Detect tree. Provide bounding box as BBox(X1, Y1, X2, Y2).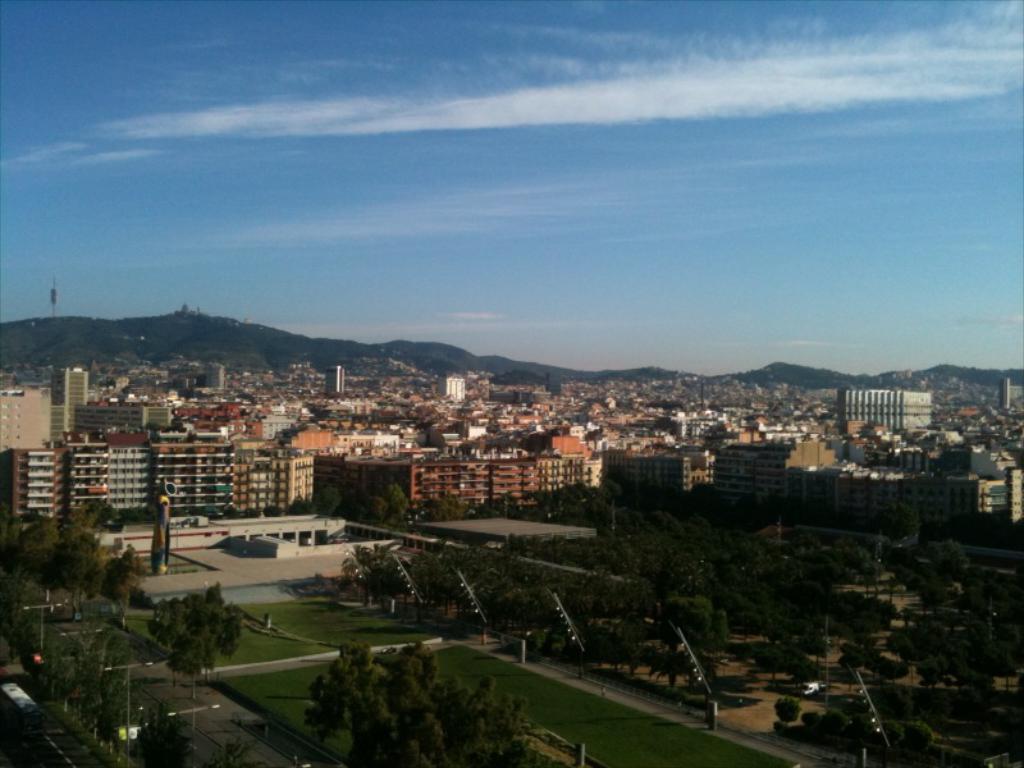
BBox(492, 694, 521, 767).
